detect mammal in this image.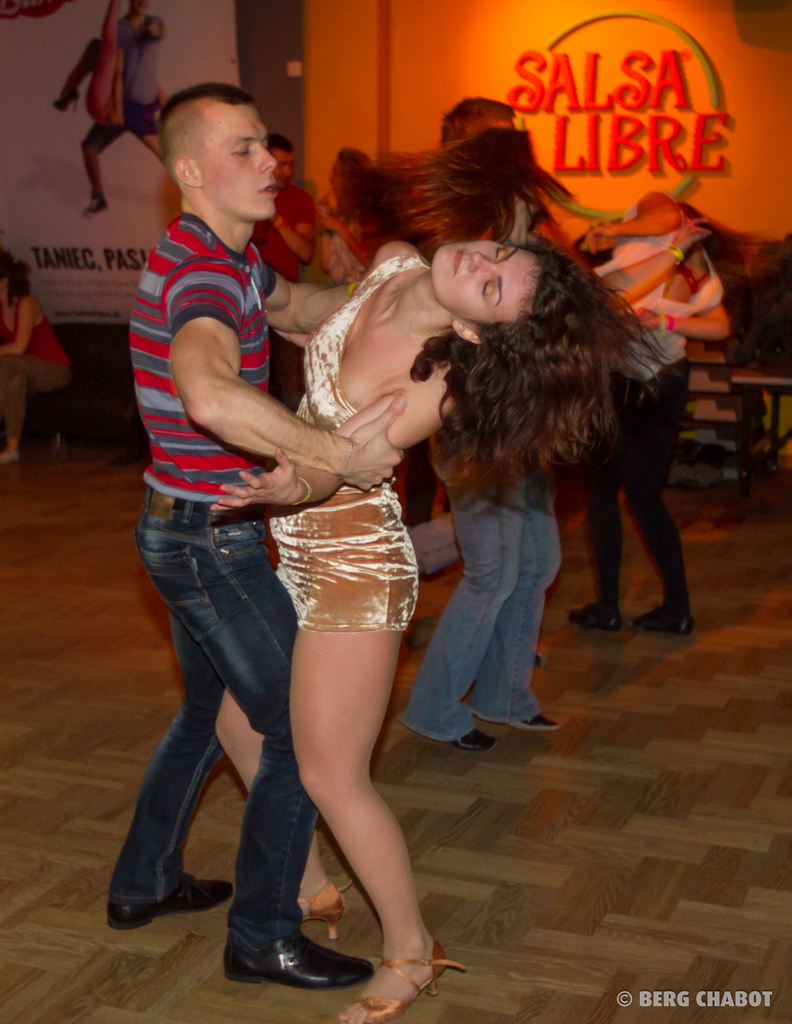
Detection: [left=1, top=244, right=74, bottom=465].
